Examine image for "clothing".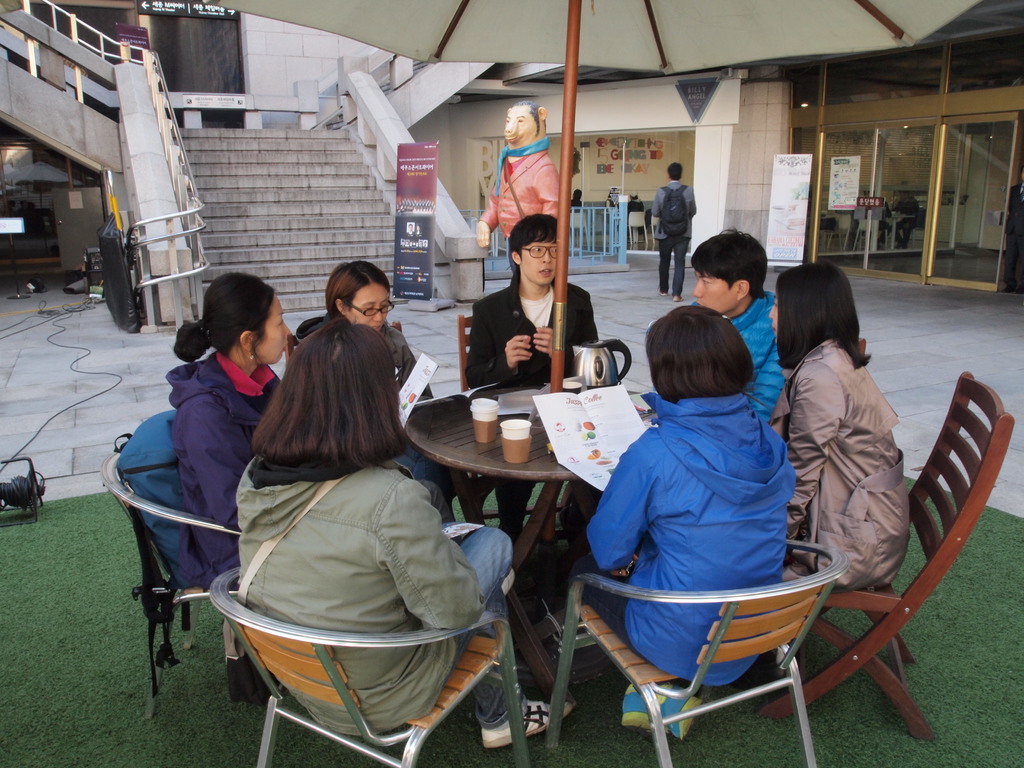
Examination result: bbox=[189, 357, 290, 573].
